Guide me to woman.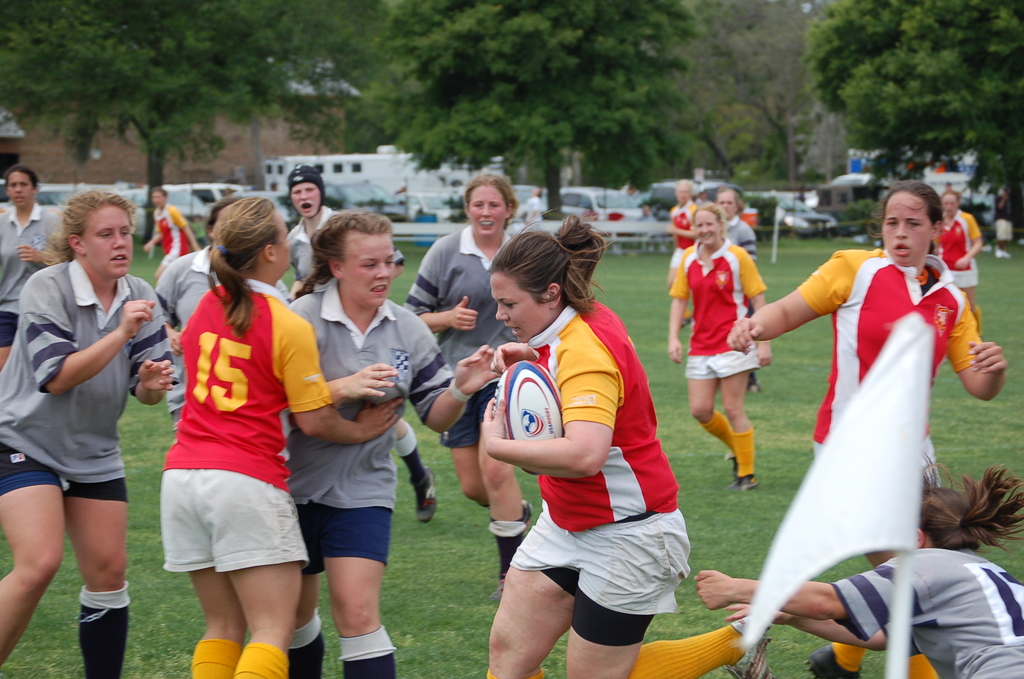
Guidance: pyautogui.locateOnScreen(666, 181, 706, 329).
